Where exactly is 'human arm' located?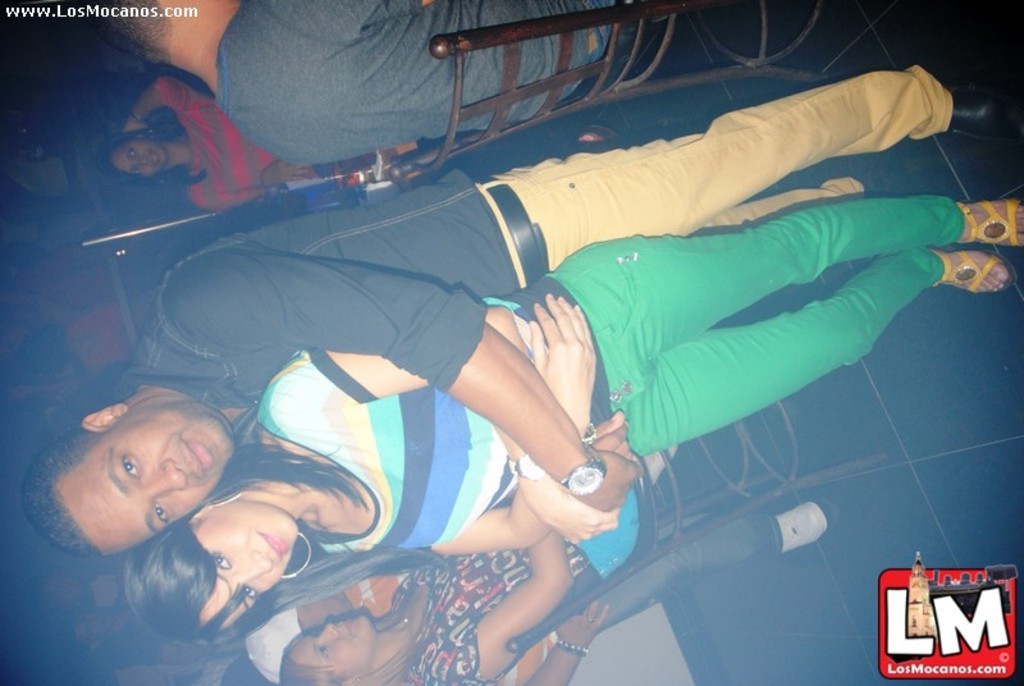
Its bounding box is (160, 243, 648, 512).
